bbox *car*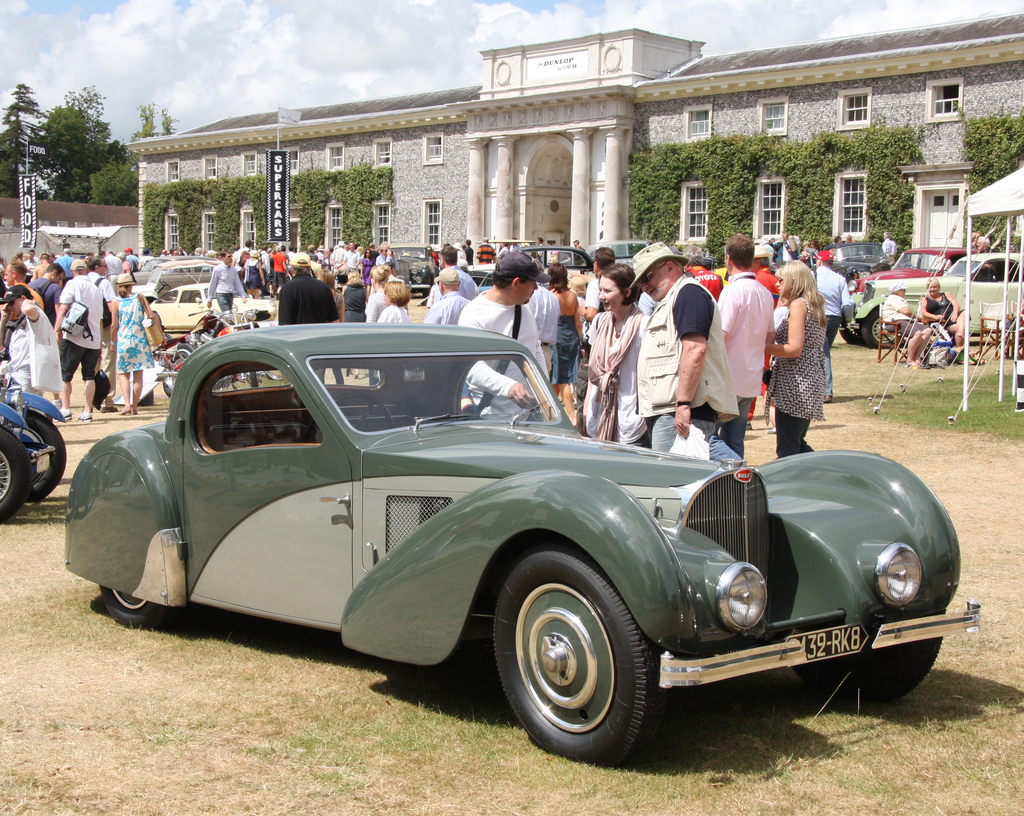
(x1=127, y1=278, x2=276, y2=335)
